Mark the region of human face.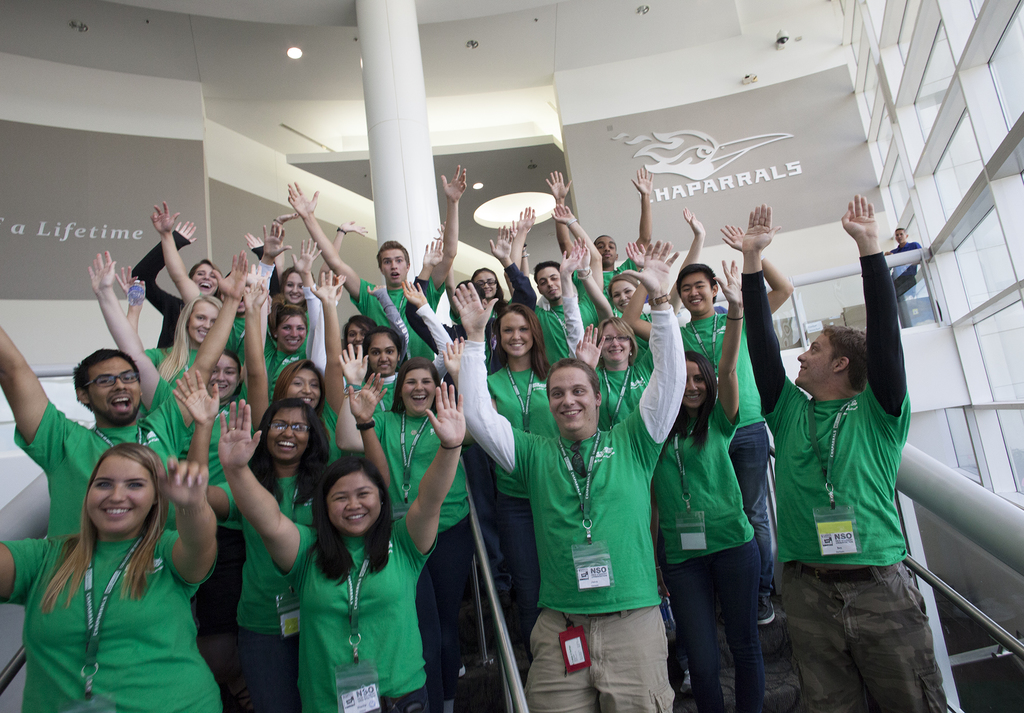
Region: box=[893, 229, 906, 244].
